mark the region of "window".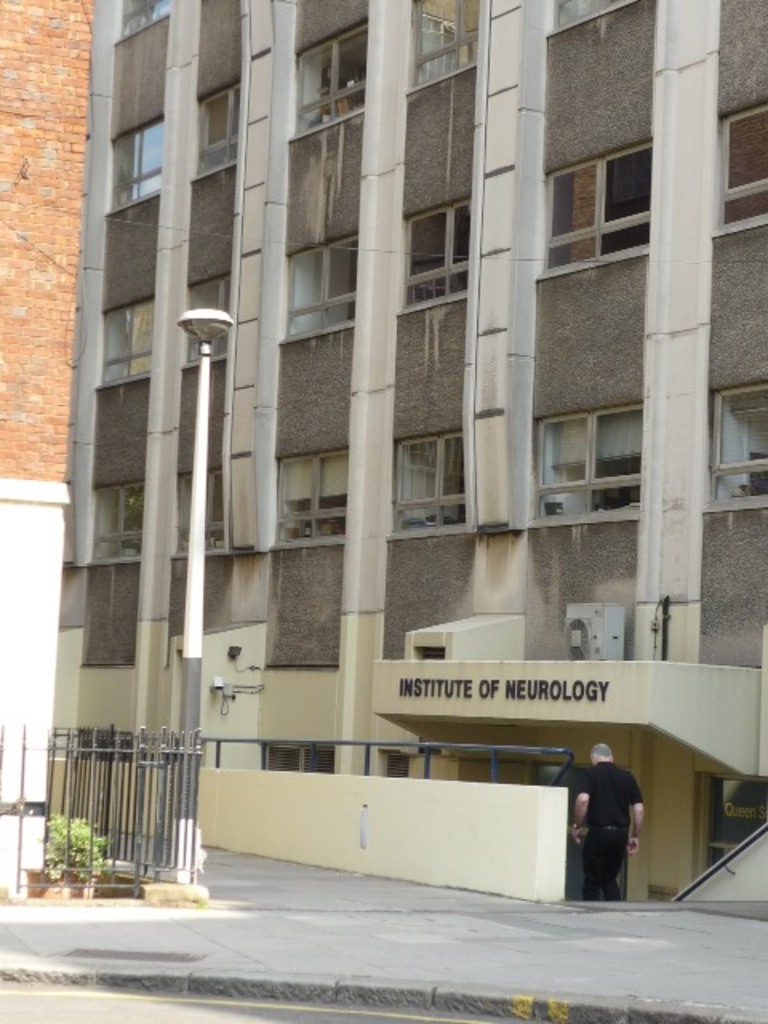
Region: <bbox>99, 301, 155, 387</bbox>.
